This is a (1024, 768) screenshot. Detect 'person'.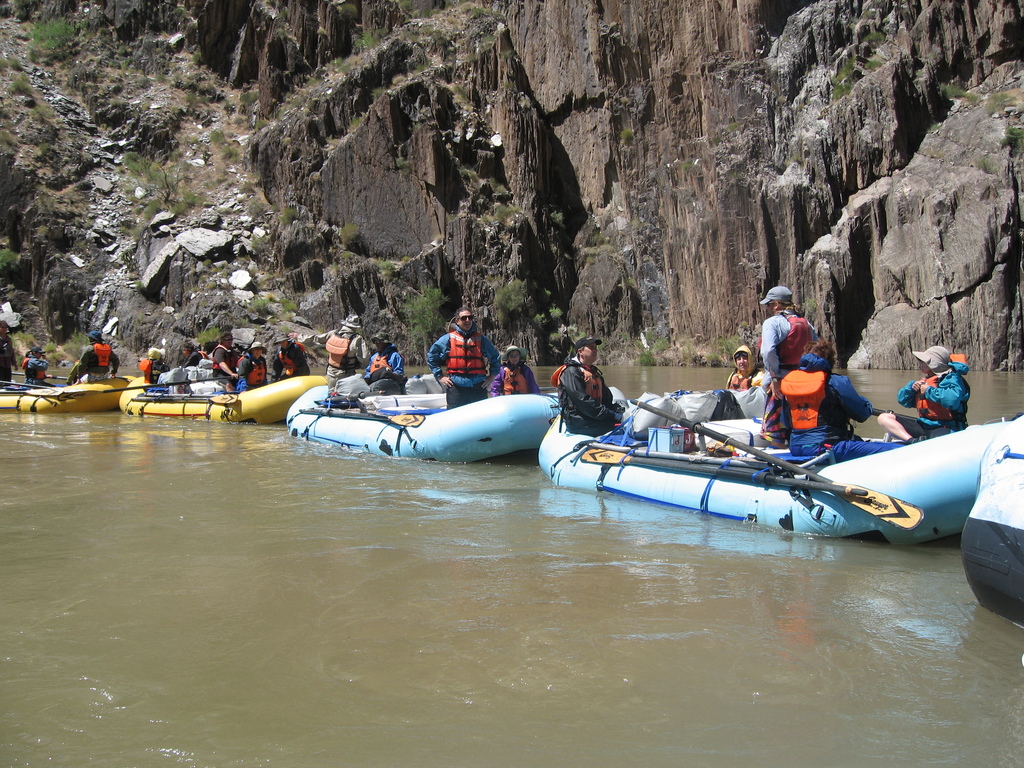
(x1=210, y1=328, x2=241, y2=386).
